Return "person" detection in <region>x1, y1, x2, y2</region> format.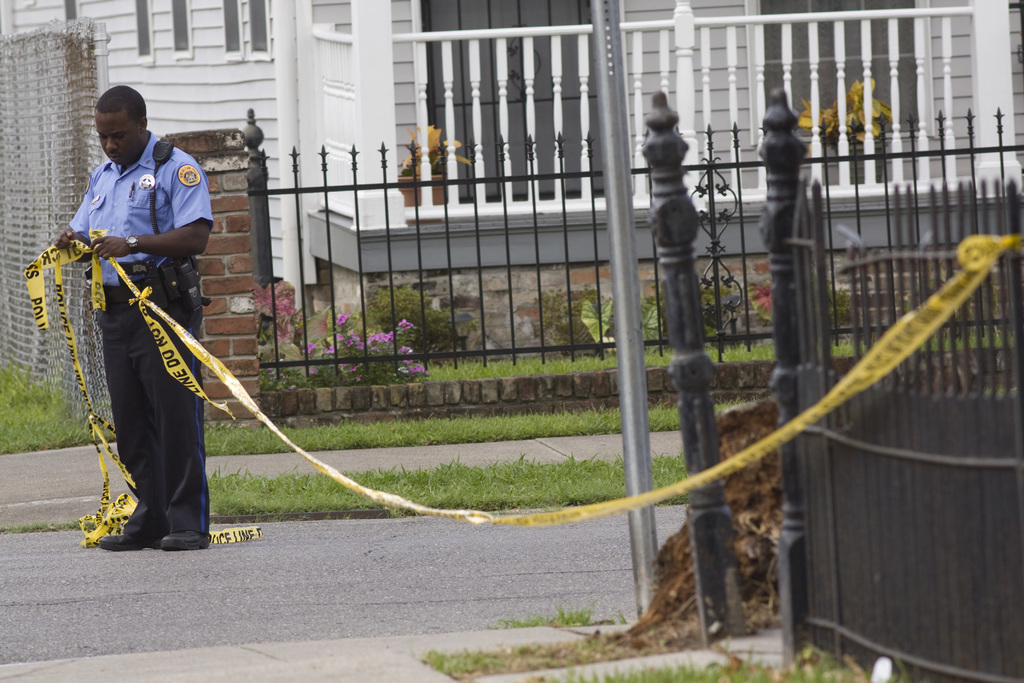
<region>49, 99, 233, 570</region>.
